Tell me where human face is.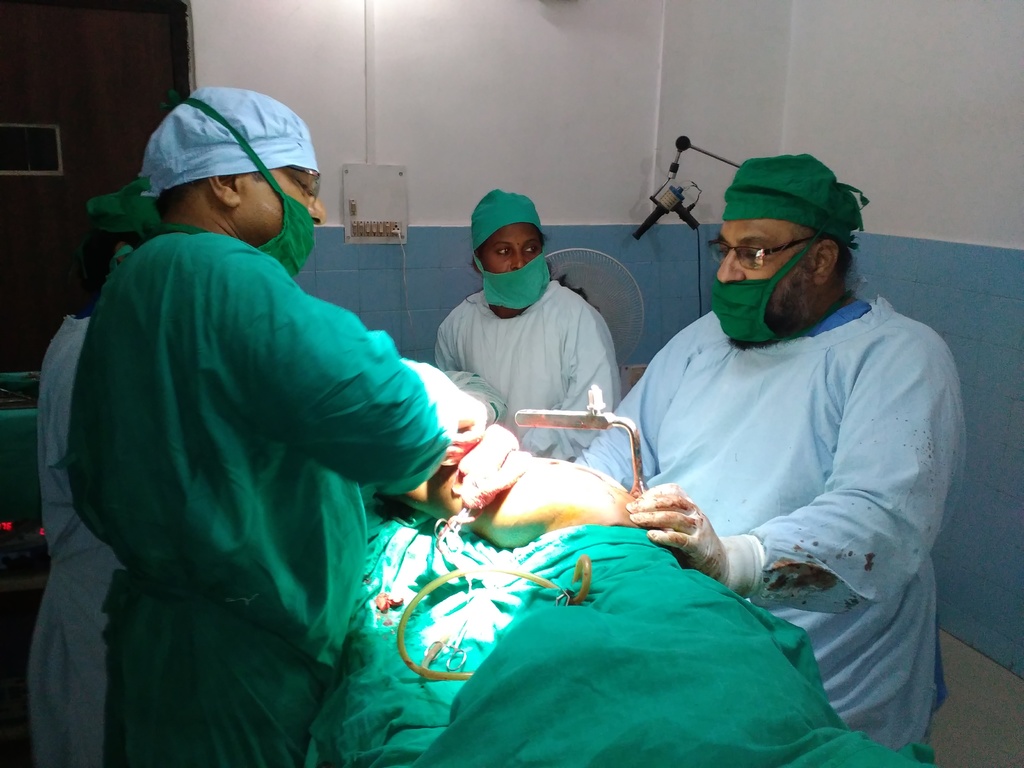
human face is at [left=712, top=214, right=815, bottom=337].
